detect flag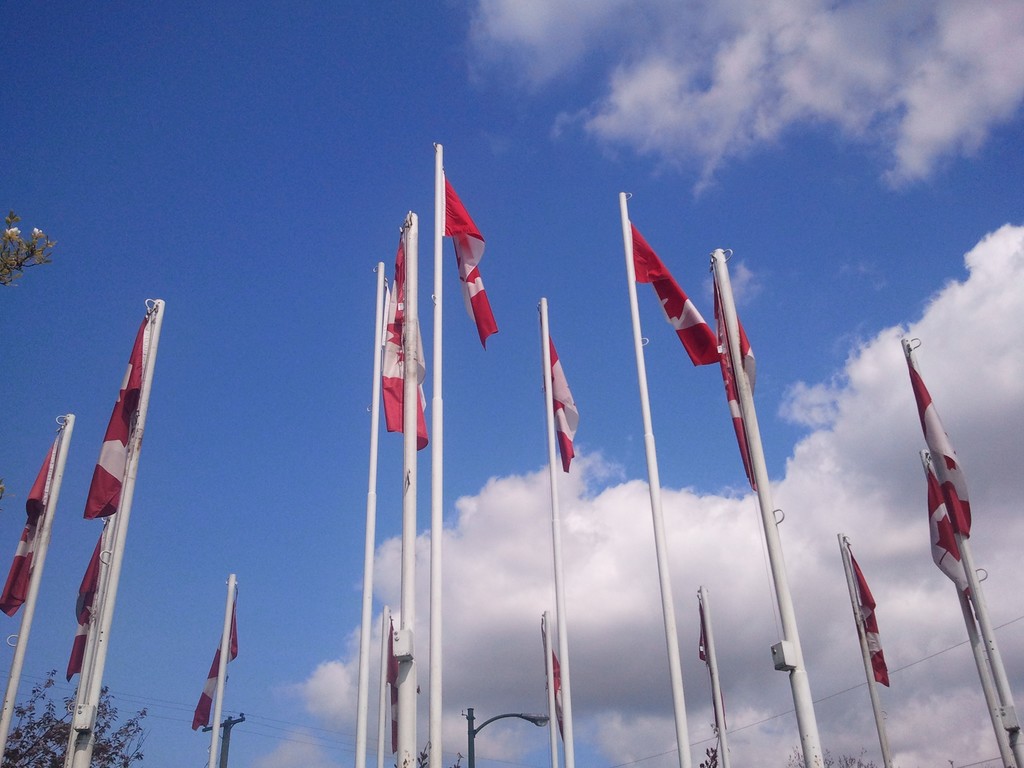
x1=446, y1=177, x2=503, y2=354
